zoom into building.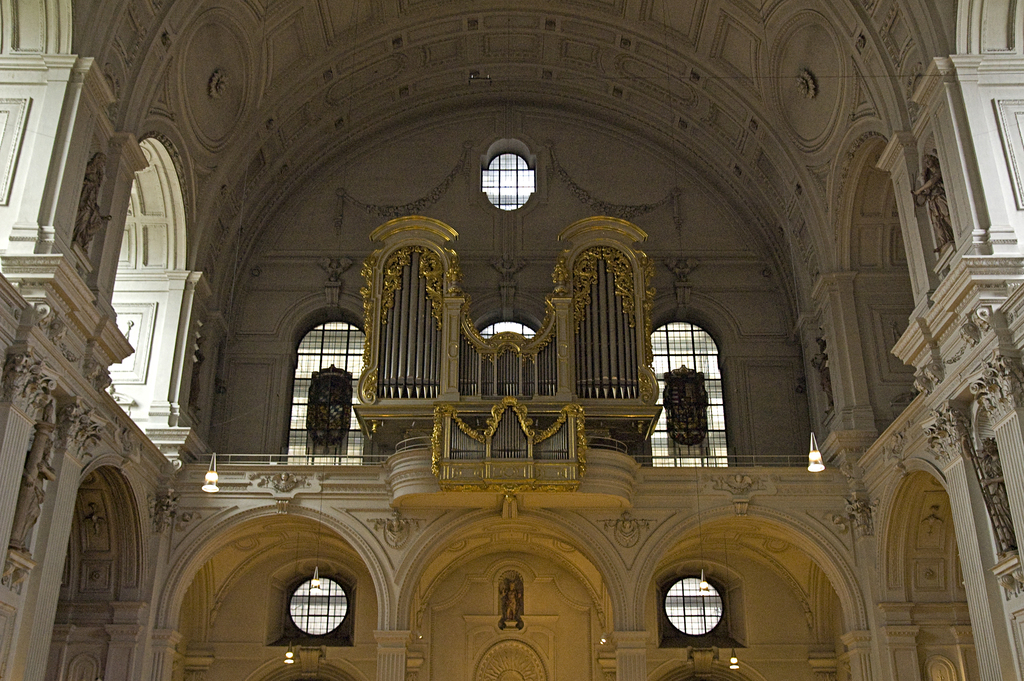
Zoom target: region(0, 0, 1023, 680).
